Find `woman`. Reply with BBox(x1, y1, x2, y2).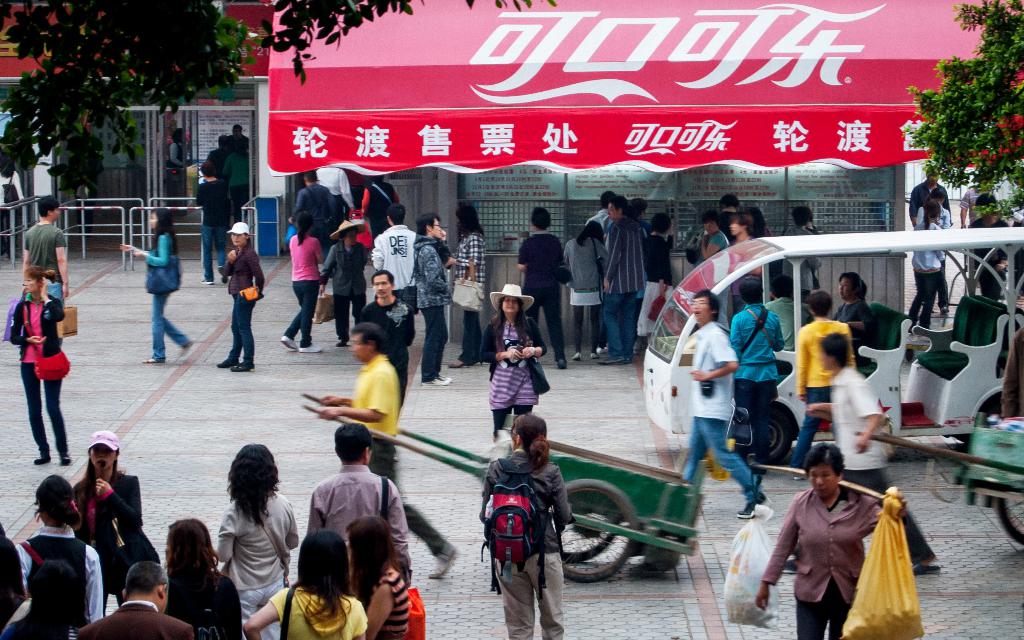
BBox(746, 208, 766, 247).
